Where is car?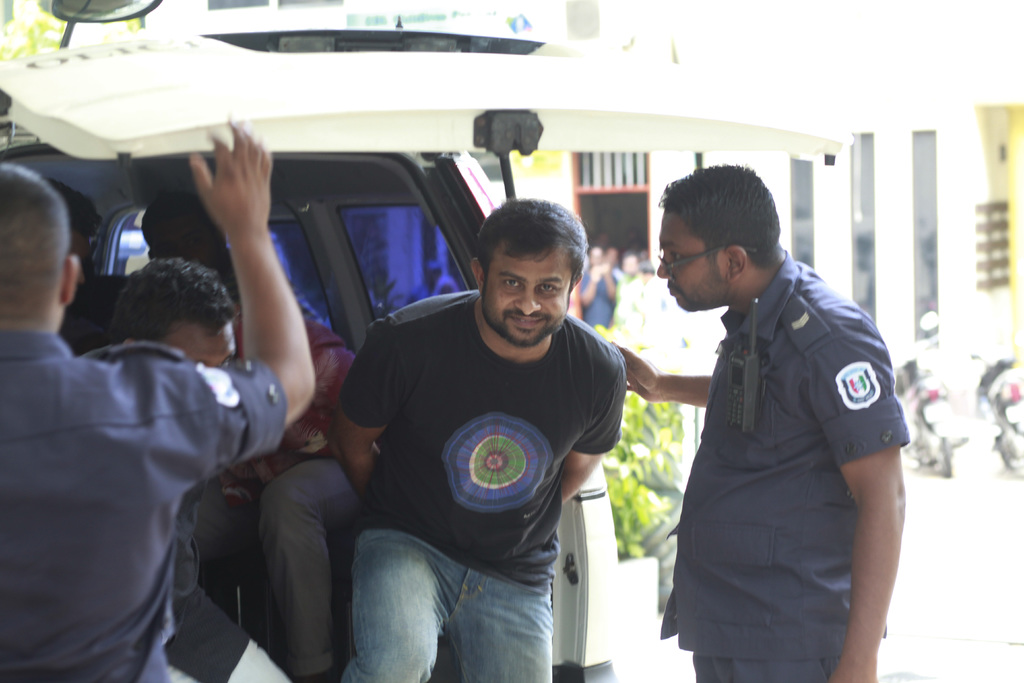
rect(0, 23, 851, 682).
